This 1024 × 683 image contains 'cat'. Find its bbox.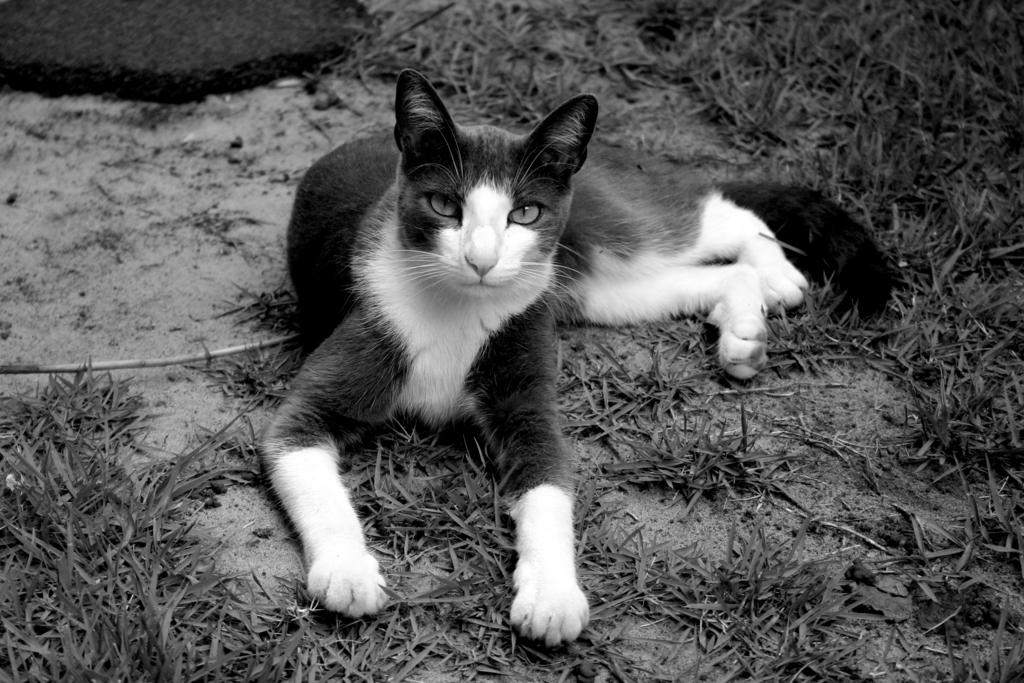
260,63,808,649.
